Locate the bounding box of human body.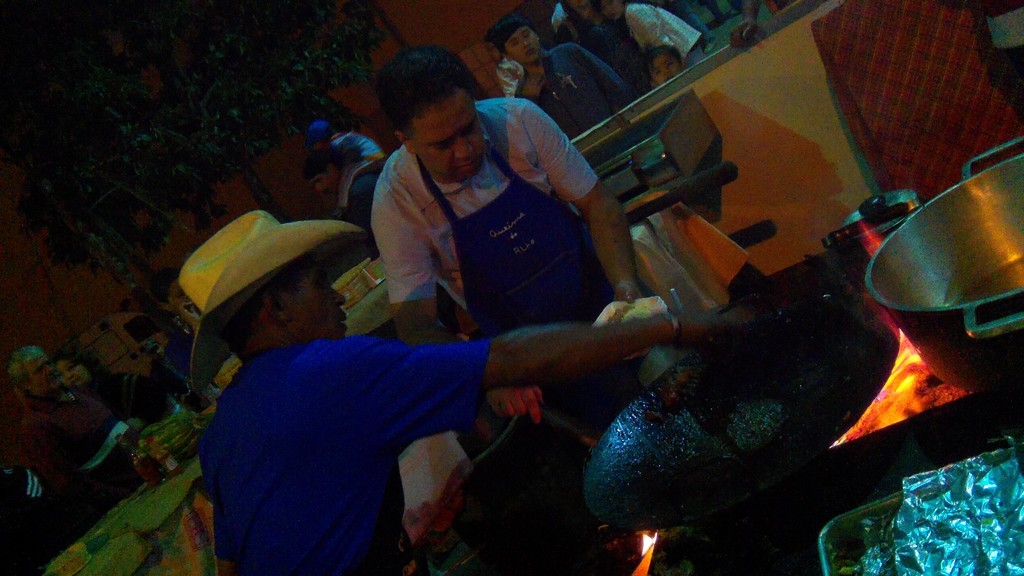
Bounding box: bbox=(292, 149, 365, 207).
